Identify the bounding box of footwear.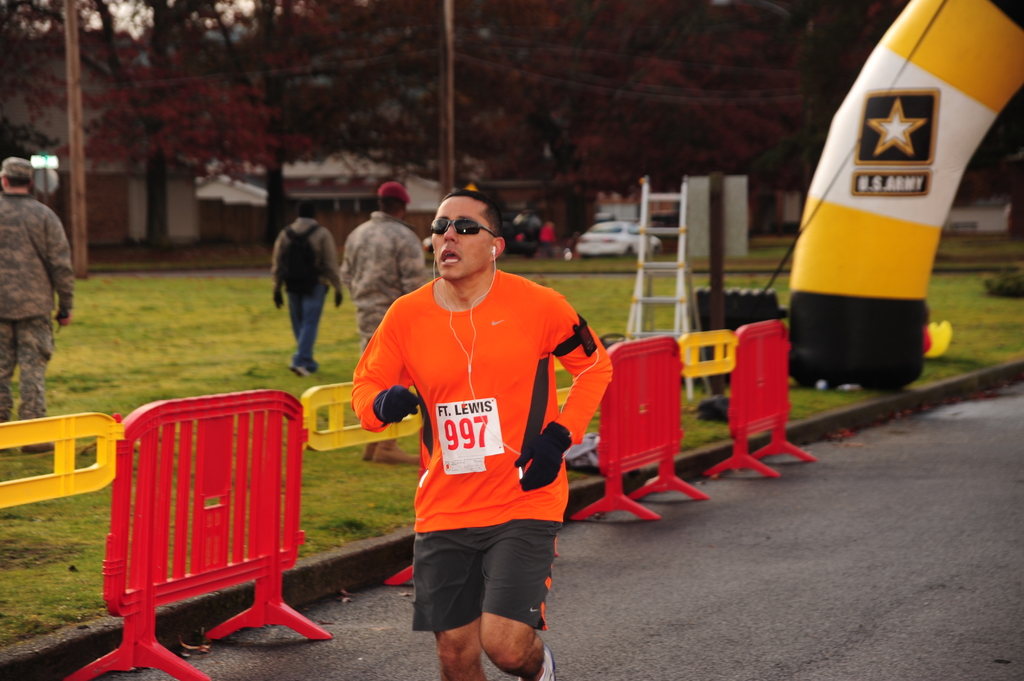
rect(291, 359, 310, 377).
